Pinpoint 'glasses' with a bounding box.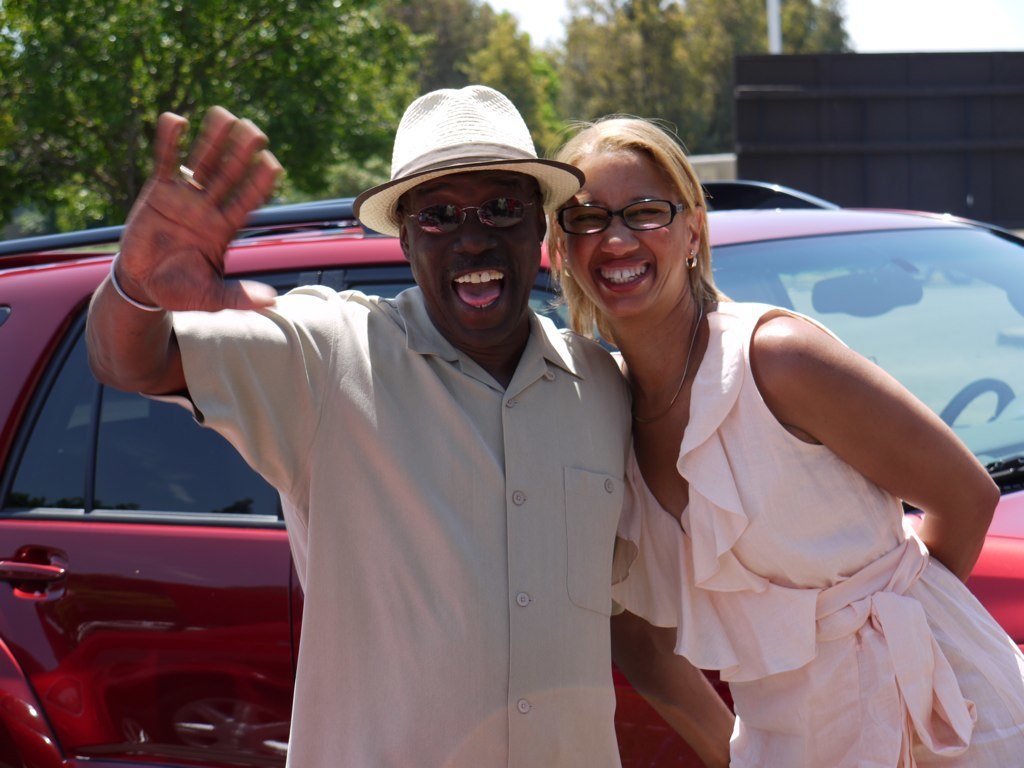
locate(555, 184, 697, 242).
